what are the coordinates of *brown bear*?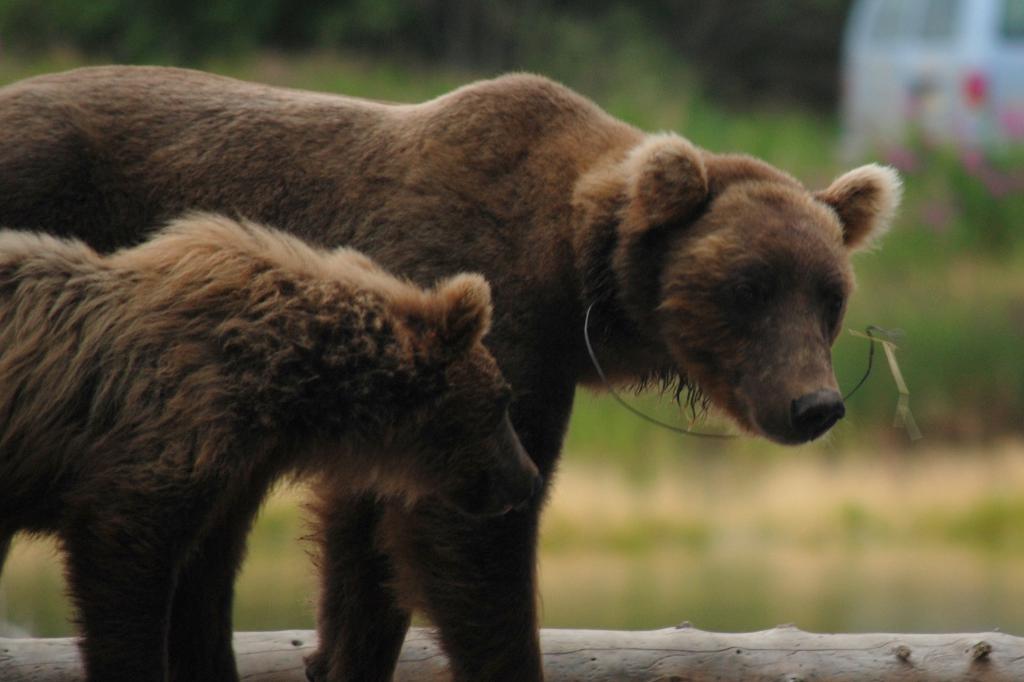
[0, 62, 902, 681].
